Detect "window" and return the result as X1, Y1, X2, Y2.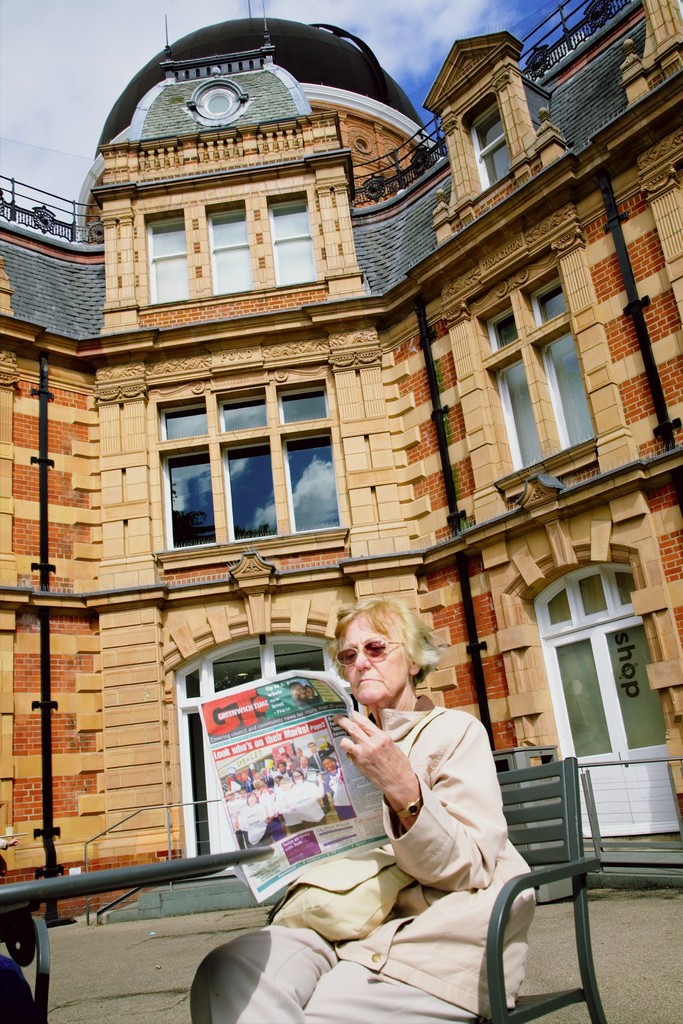
468, 265, 593, 488.
